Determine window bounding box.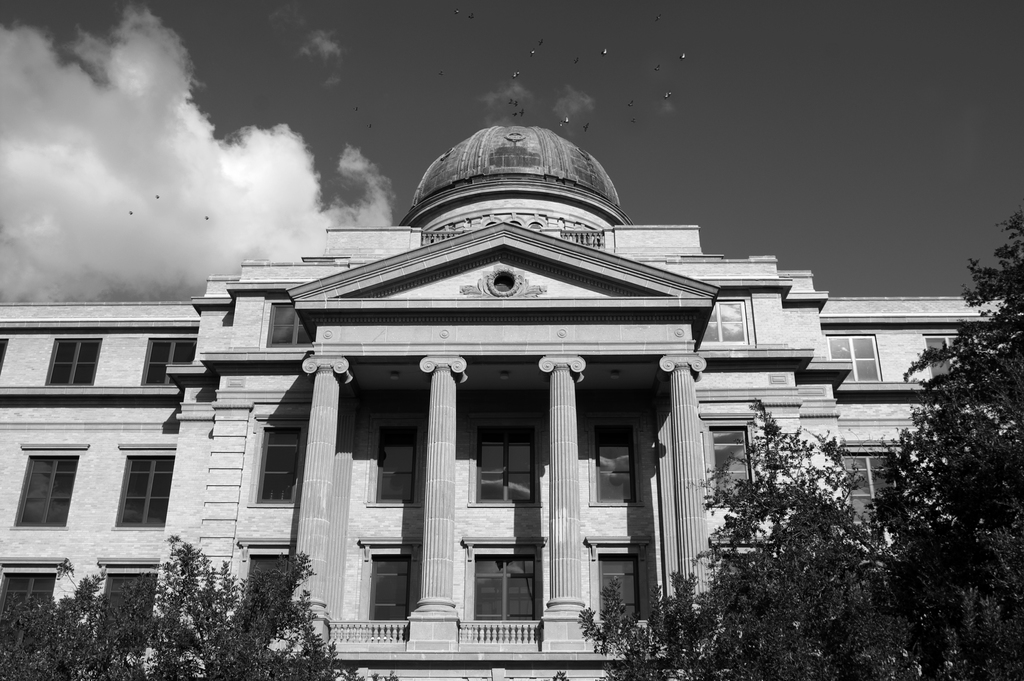
Determined: 700/295/755/351.
